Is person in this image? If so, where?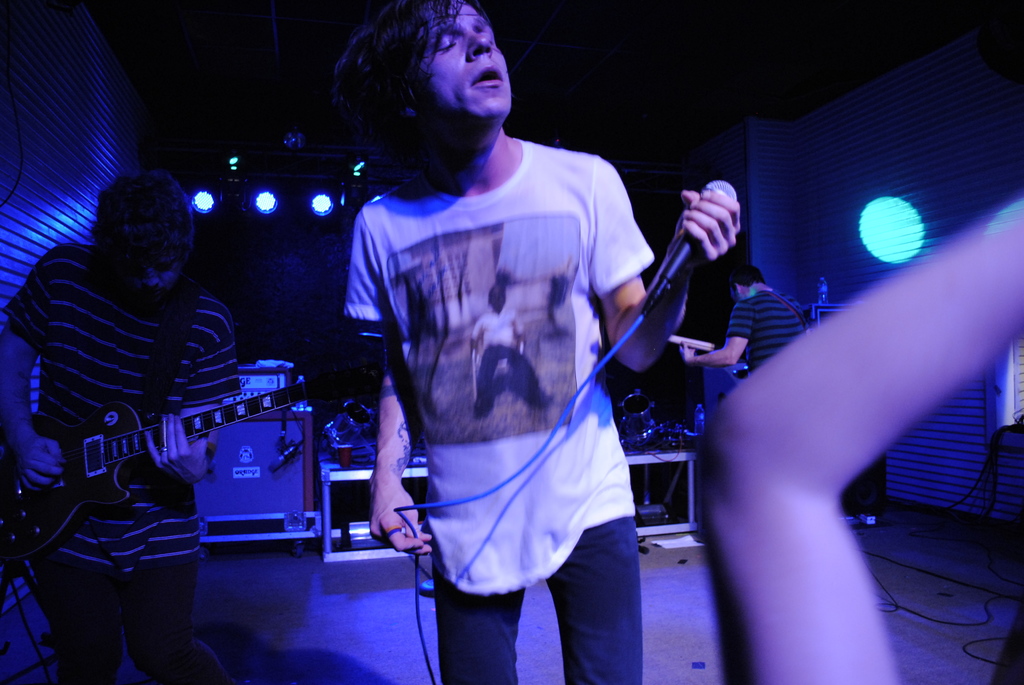
Yes, at bbox(0, 174, 230, 681).
